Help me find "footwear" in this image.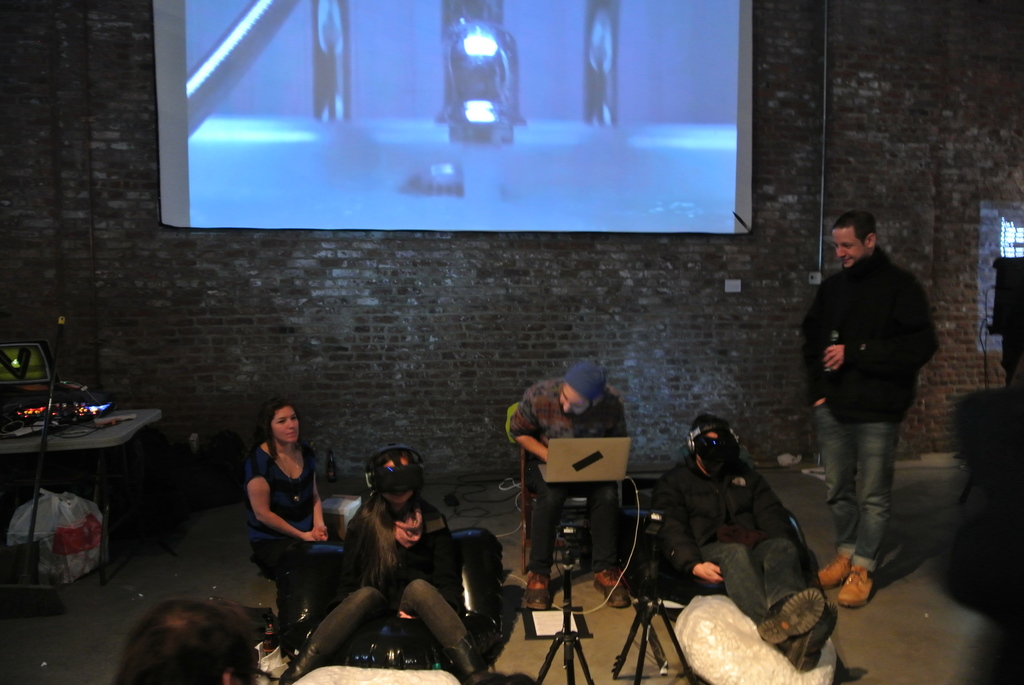
Found it: left=277, top=637, right=320, bottom=679.
